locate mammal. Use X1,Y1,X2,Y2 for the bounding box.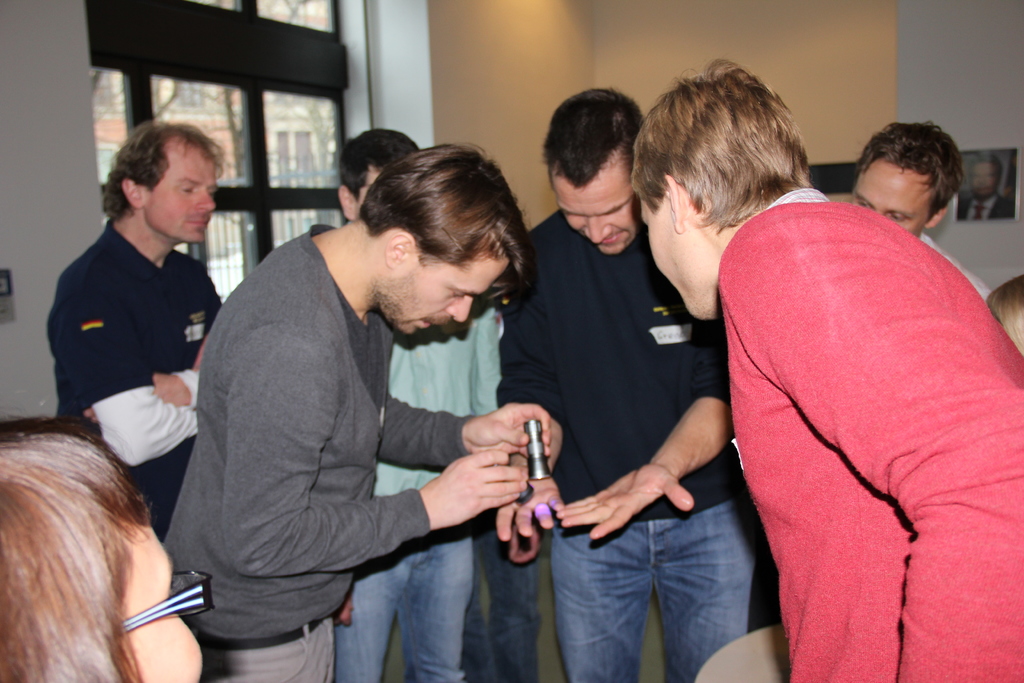
0,413,202,682.
